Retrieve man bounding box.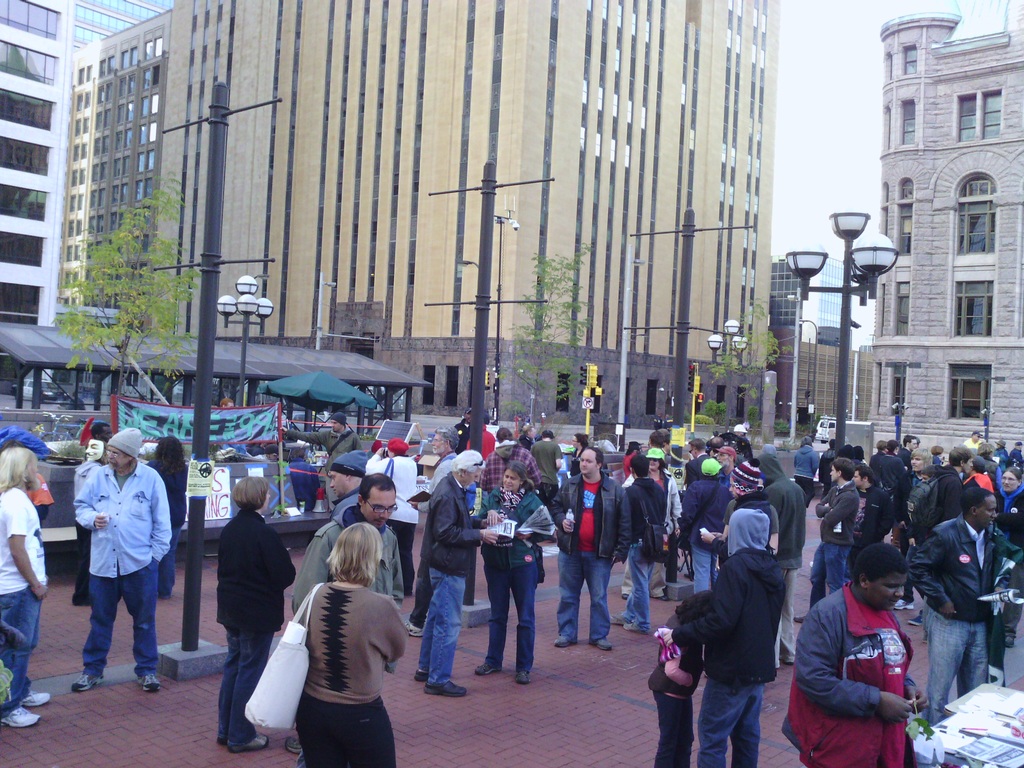
Bounding box: box=[684, 433, 716, 489].
